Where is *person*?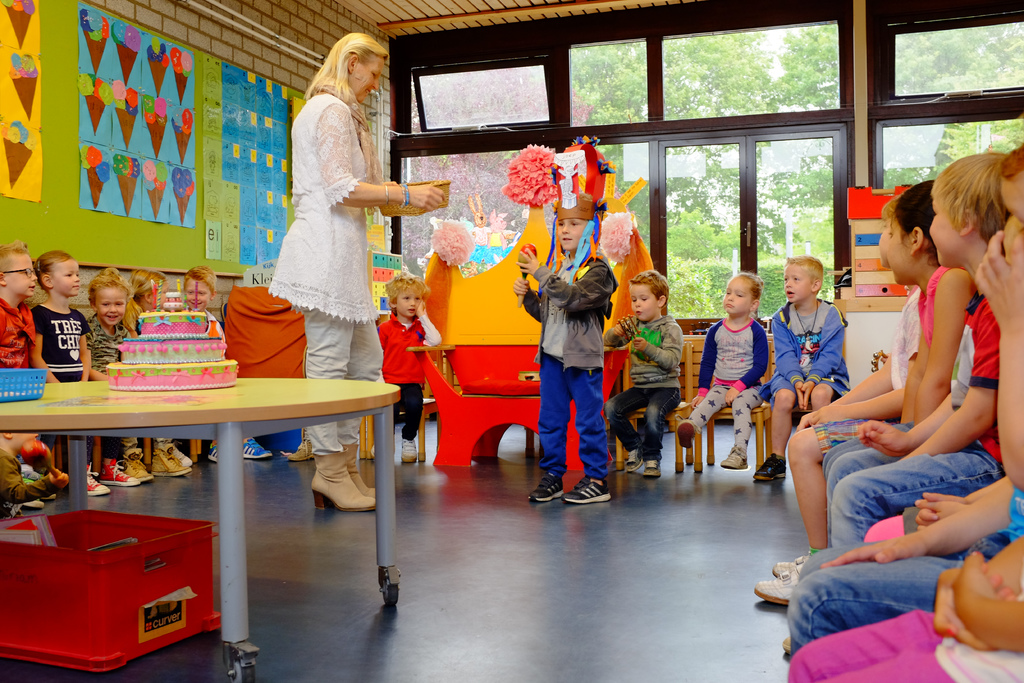
(left=0, top=238, right=266, bottom=527).
